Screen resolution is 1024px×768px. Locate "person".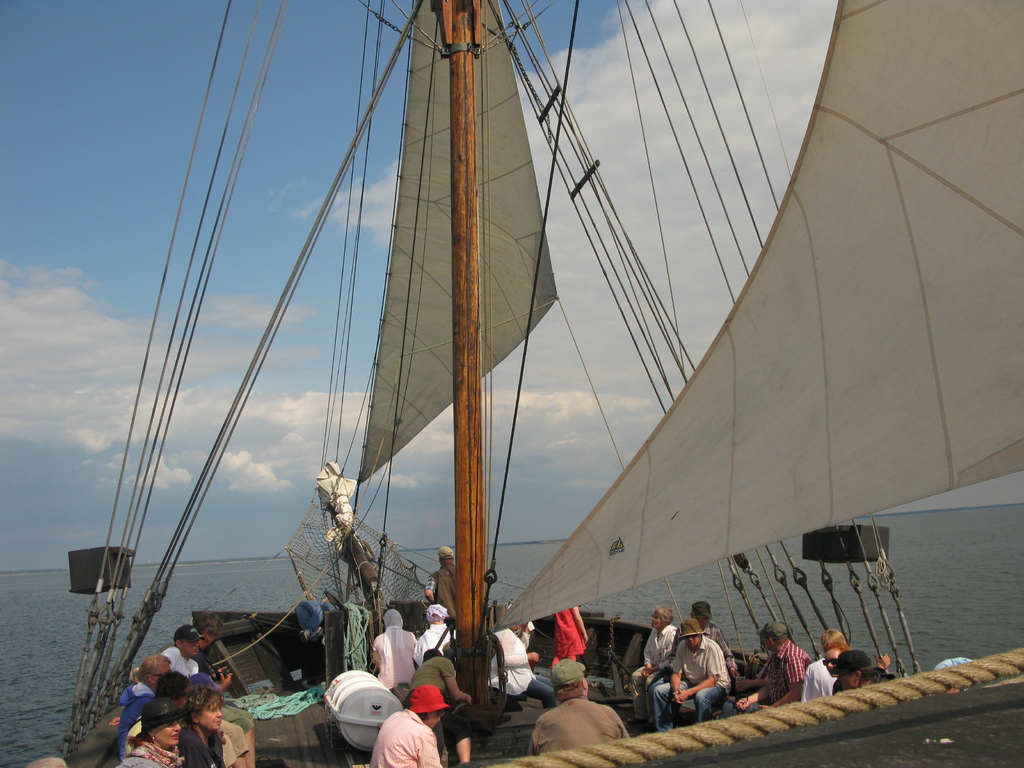
171,684,229,767.
